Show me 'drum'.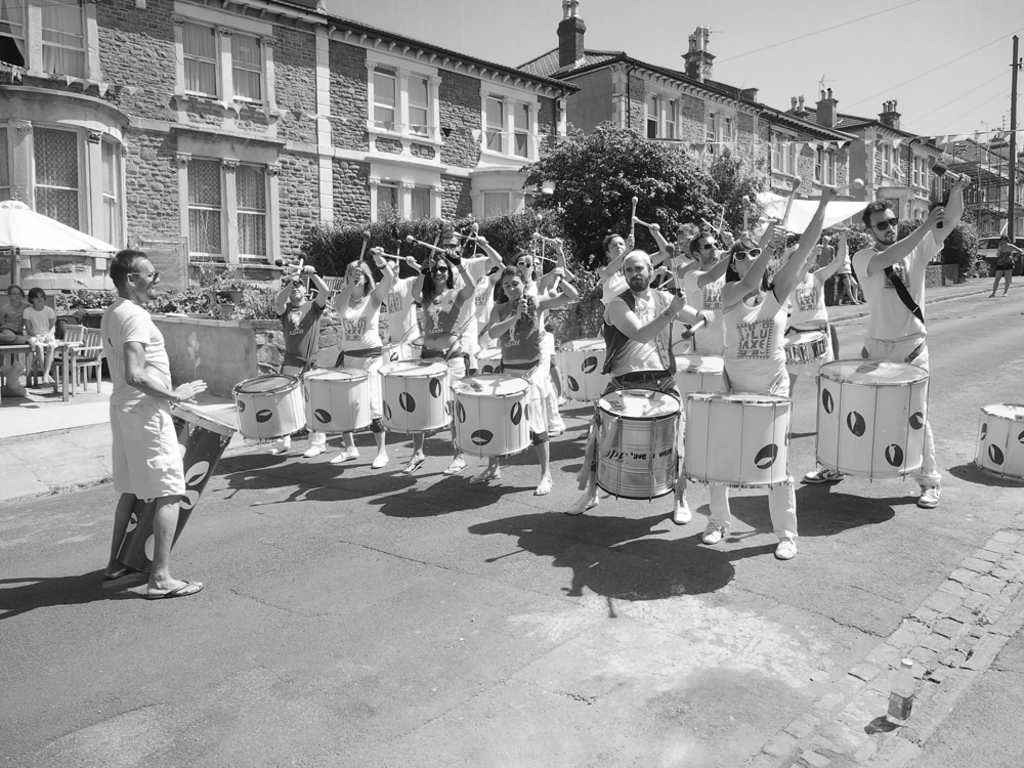
'drum' is here: bbox(598, 389, 683, 504).
